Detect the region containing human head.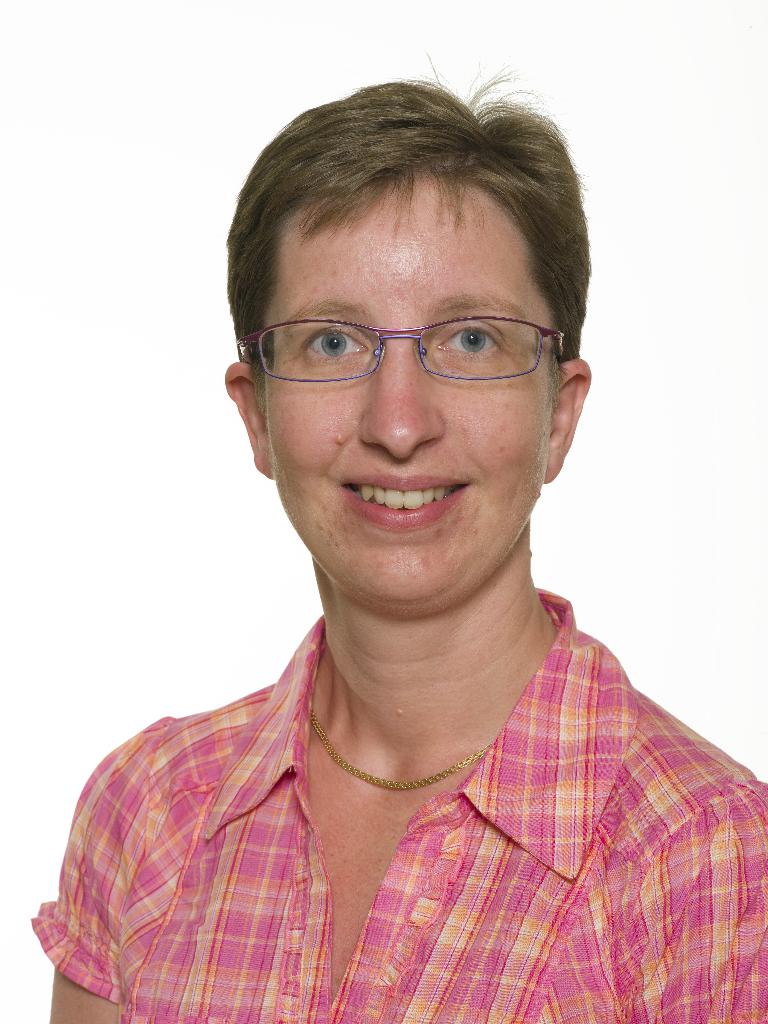
<box>212,108,630,654</box>.
